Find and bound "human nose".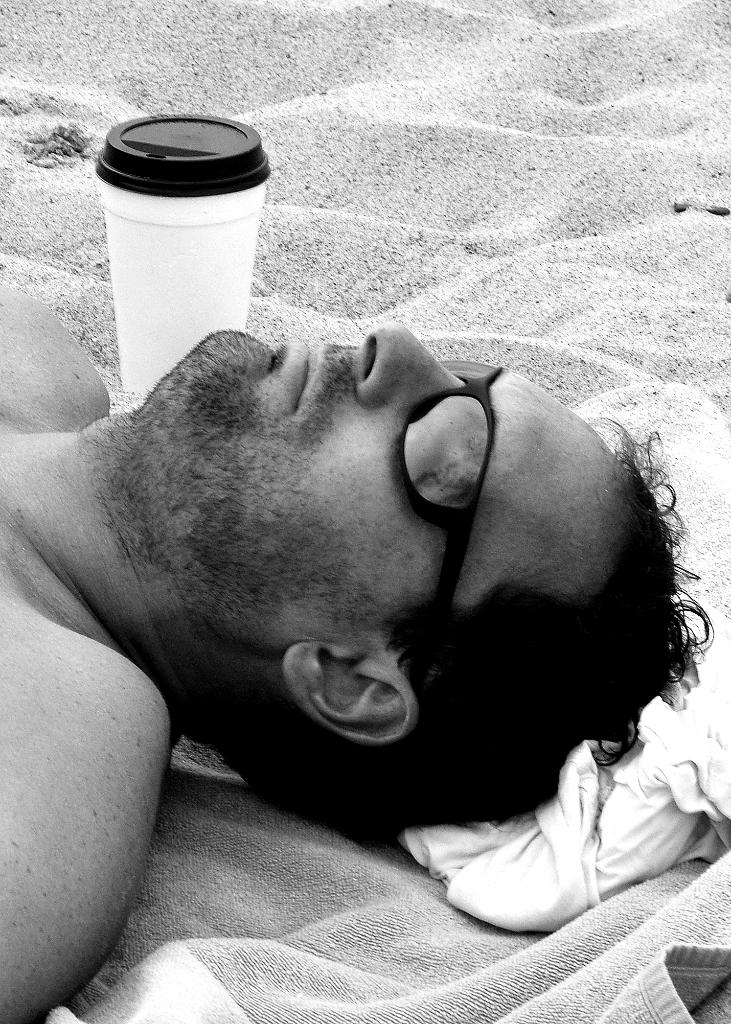
Bound: (357,321,462,405).
